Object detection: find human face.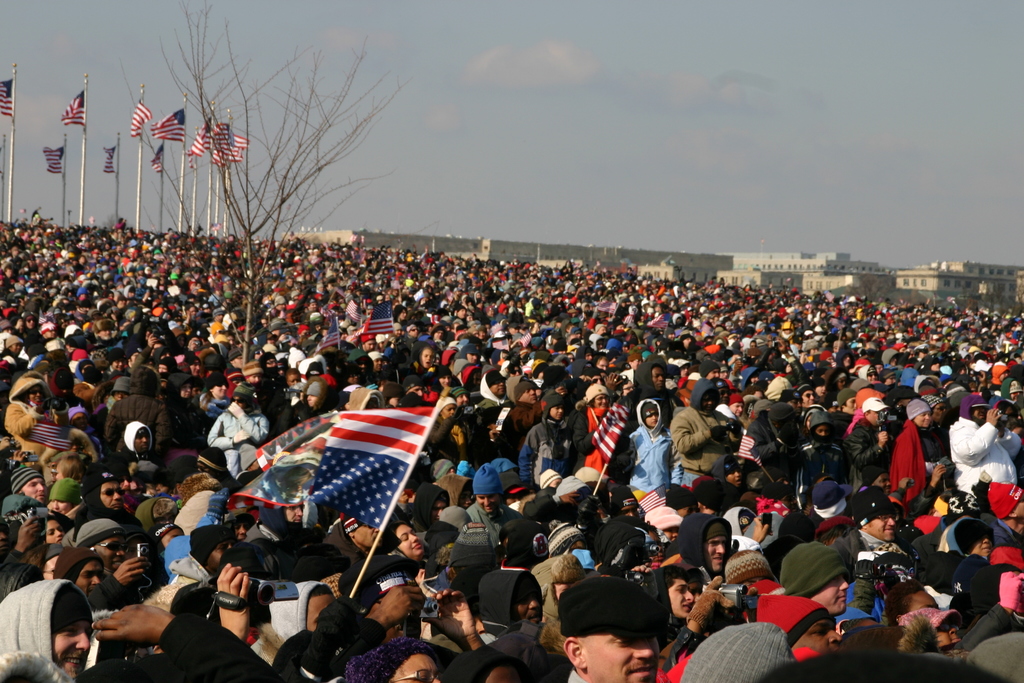
l=651, t=366, r=668, b=391.
